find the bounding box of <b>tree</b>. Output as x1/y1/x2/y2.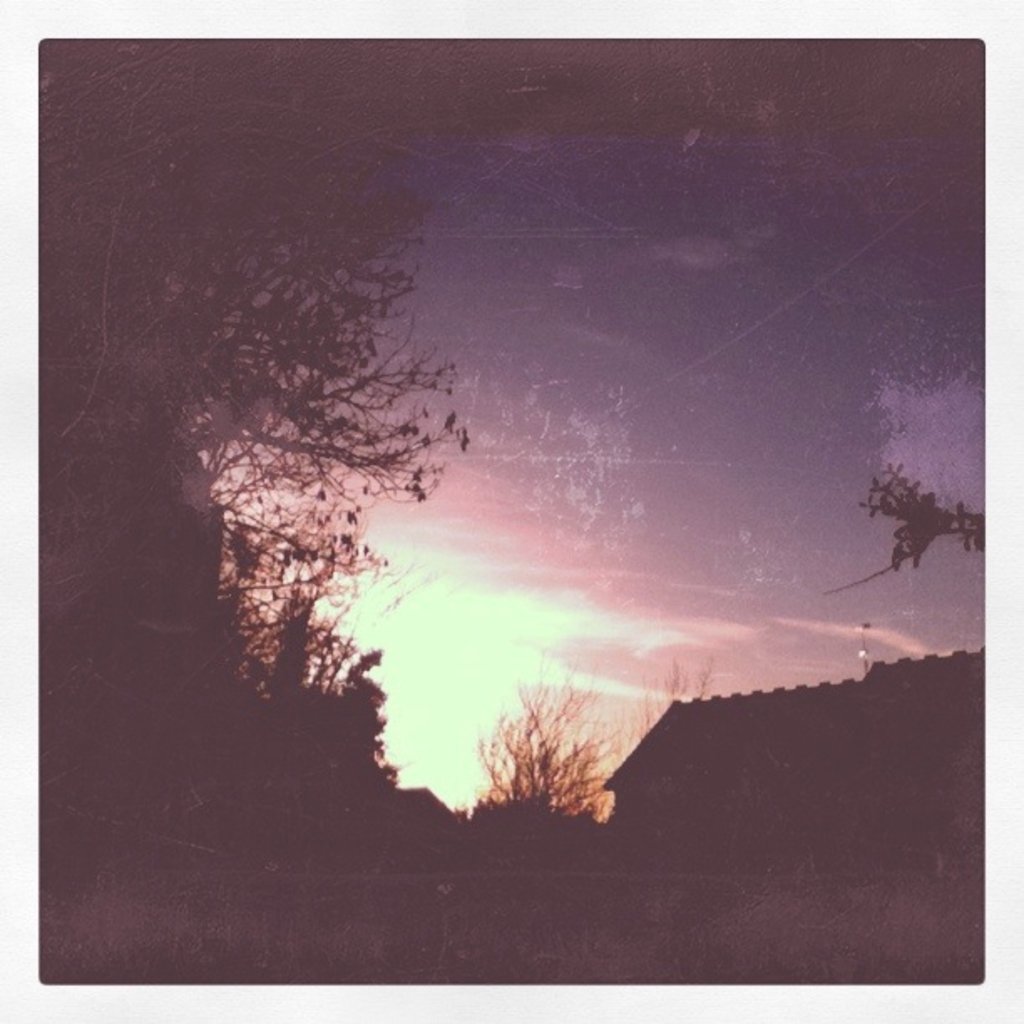
465/678/631/818.
